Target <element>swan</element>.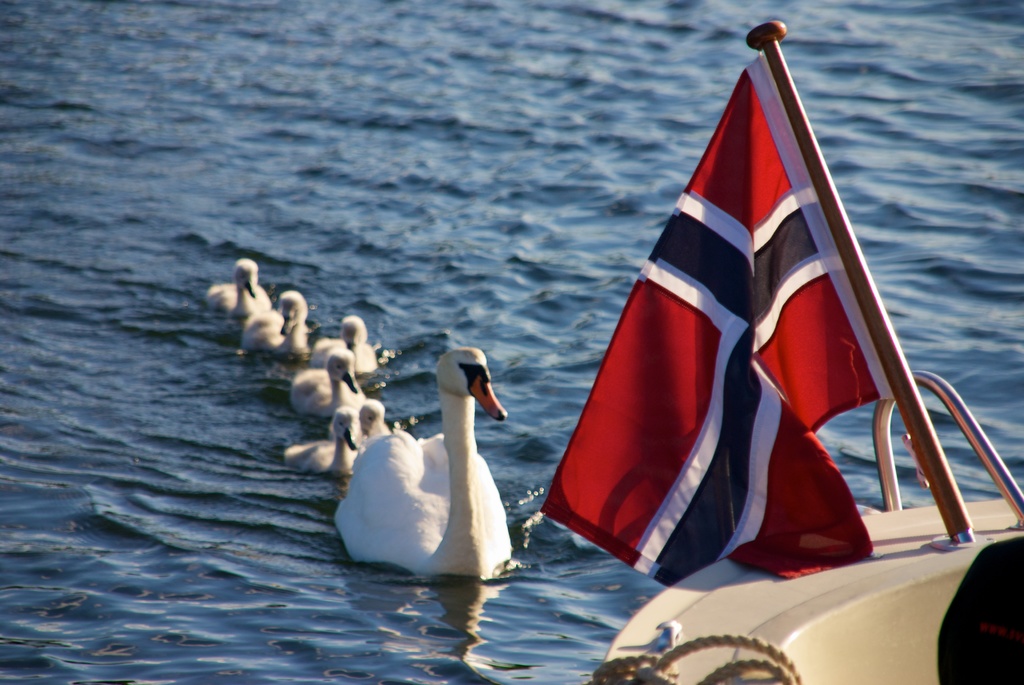
Target region: bbox(273, 290, 316, 358).
